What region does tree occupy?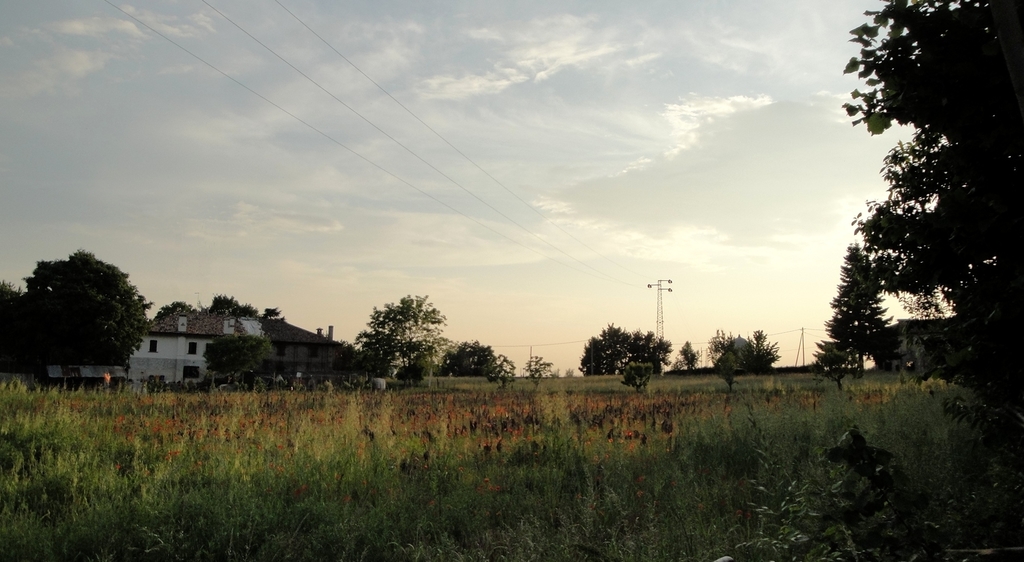
816:240:896:384.
